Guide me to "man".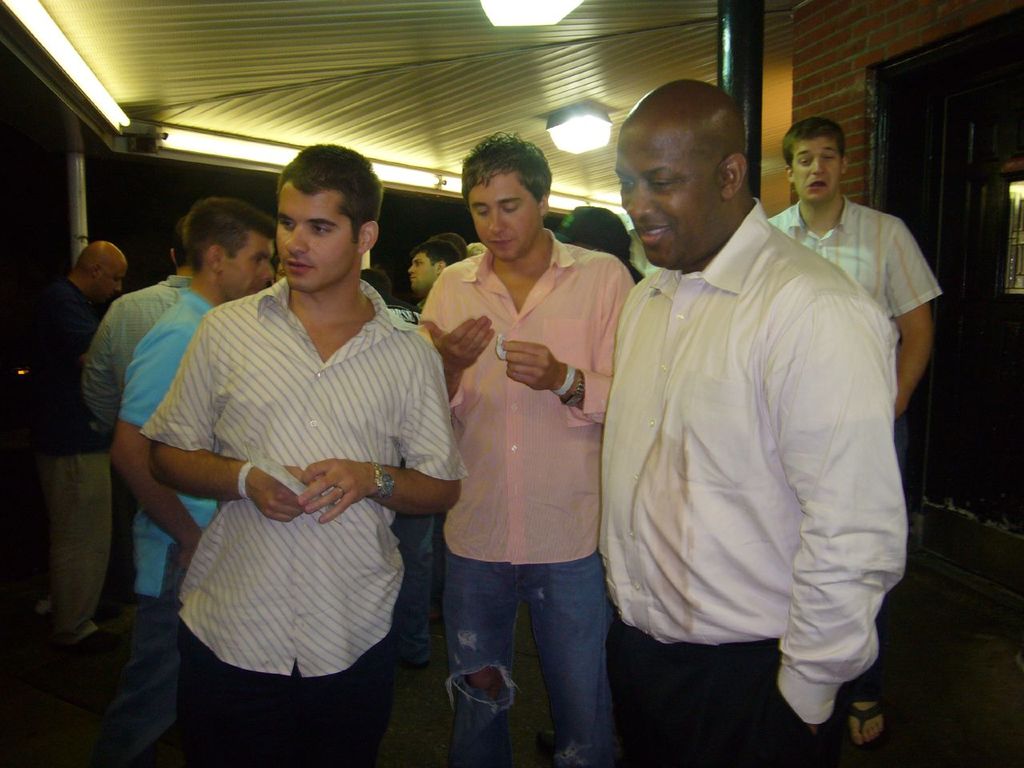
Guidance: bbox(79, 217, 195, 437).
